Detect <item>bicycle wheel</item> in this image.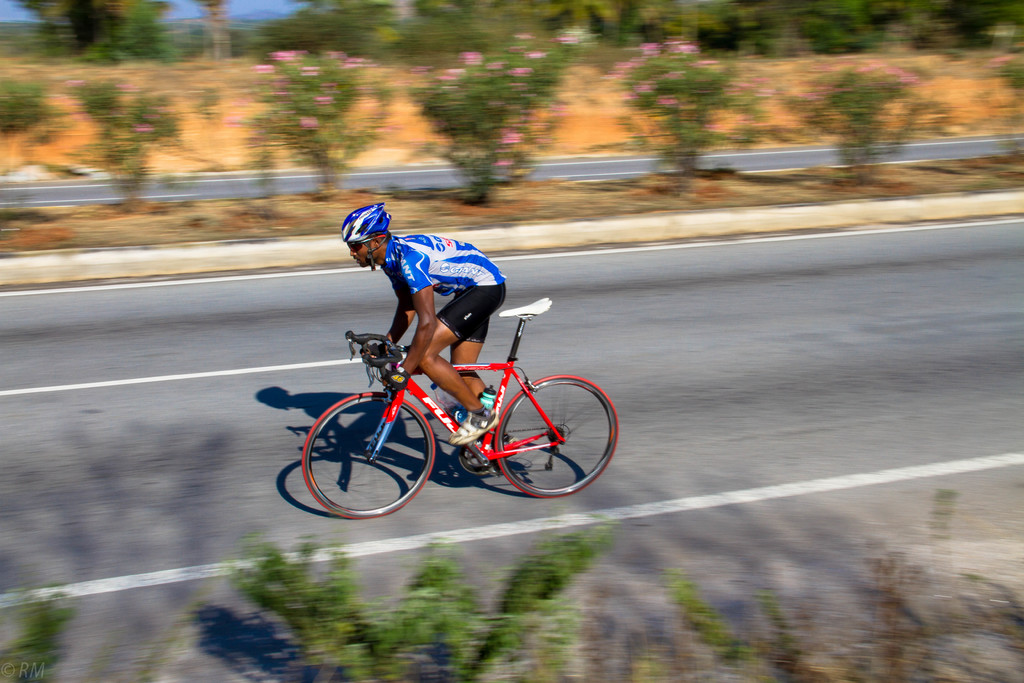
Detection: (x1=488, y1=374, x2=620, y2=495).
